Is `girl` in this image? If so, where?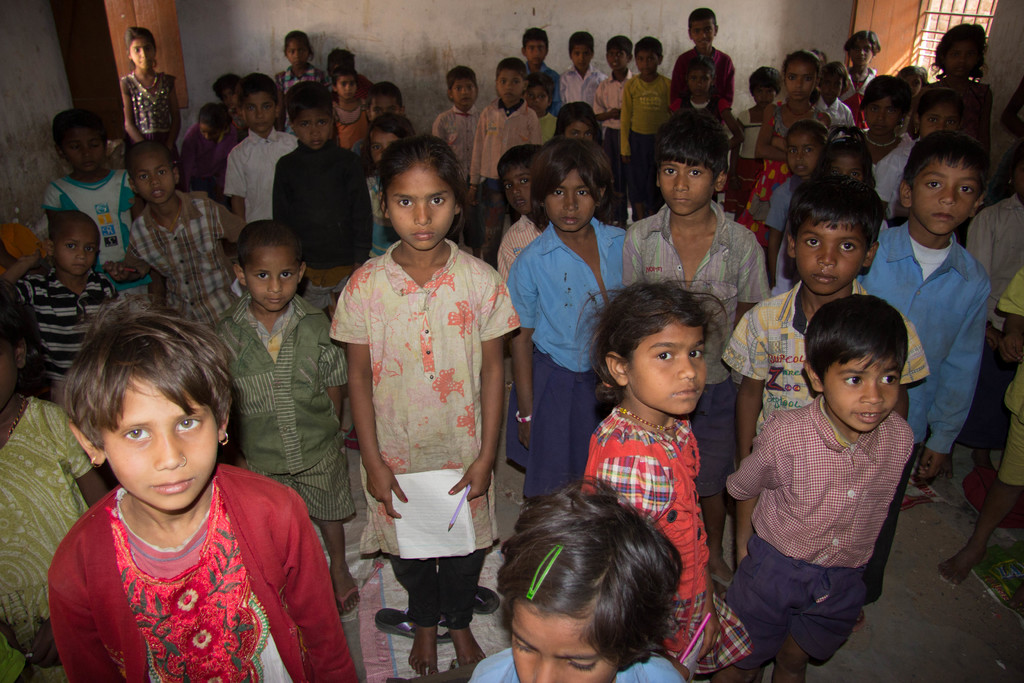
Yes, at region(762, 116, 829, 293).
